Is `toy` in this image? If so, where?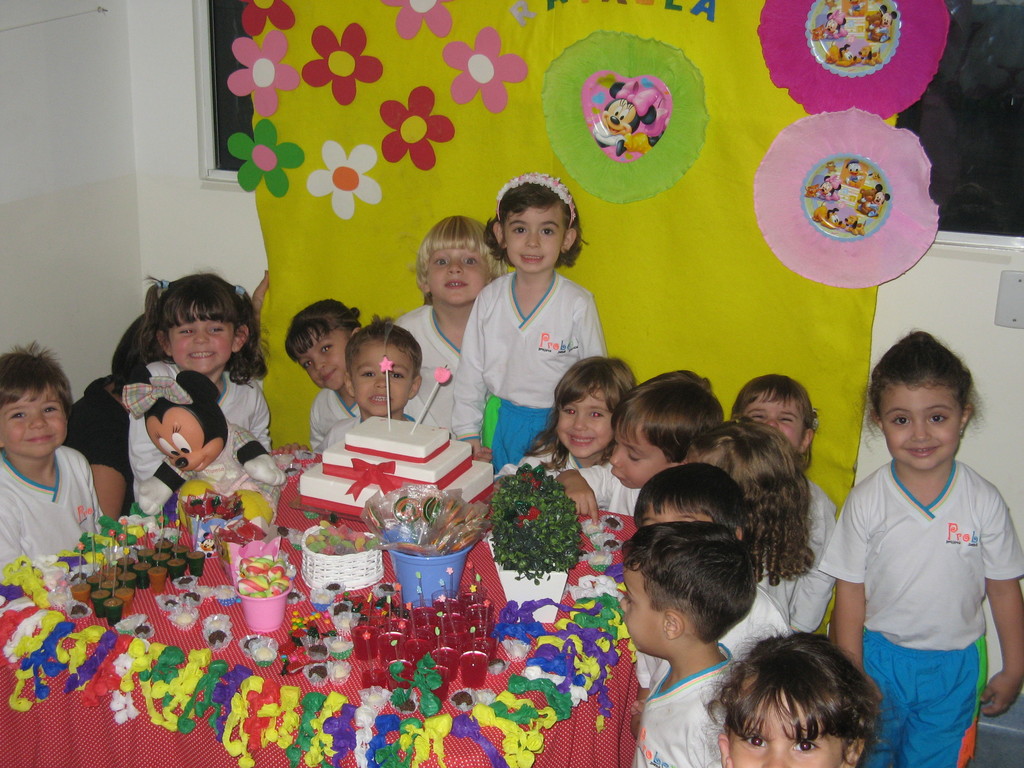
Yes, at <box>485,460,589,629</box>.
